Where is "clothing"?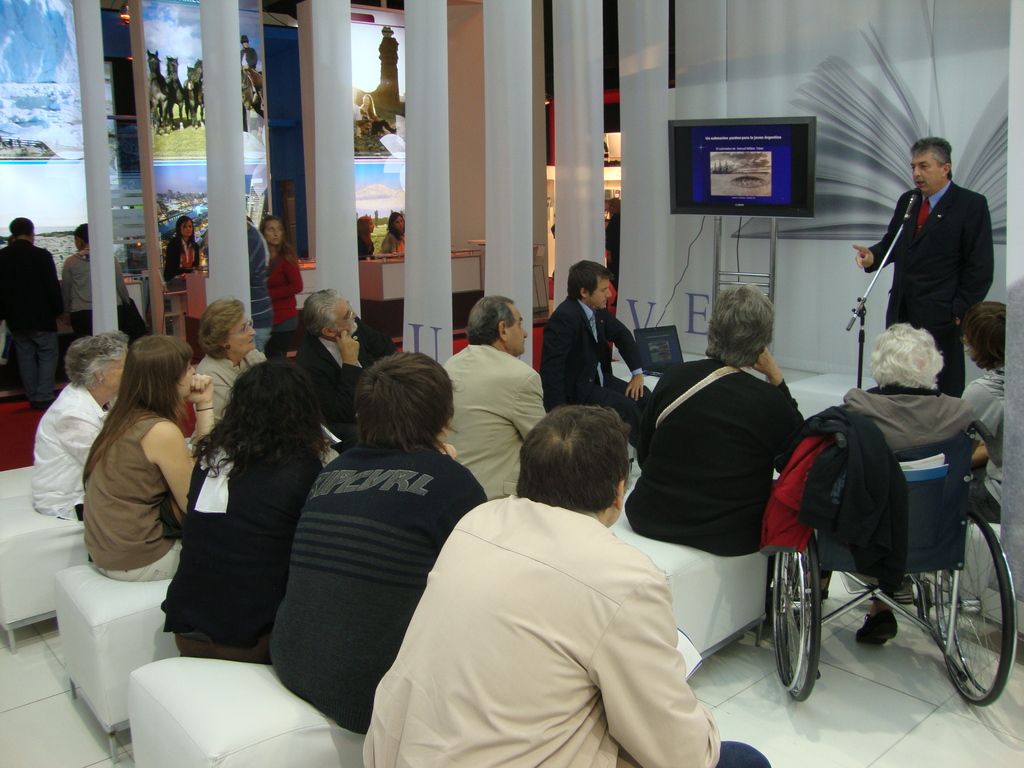
[299, 335, 358, 383].
